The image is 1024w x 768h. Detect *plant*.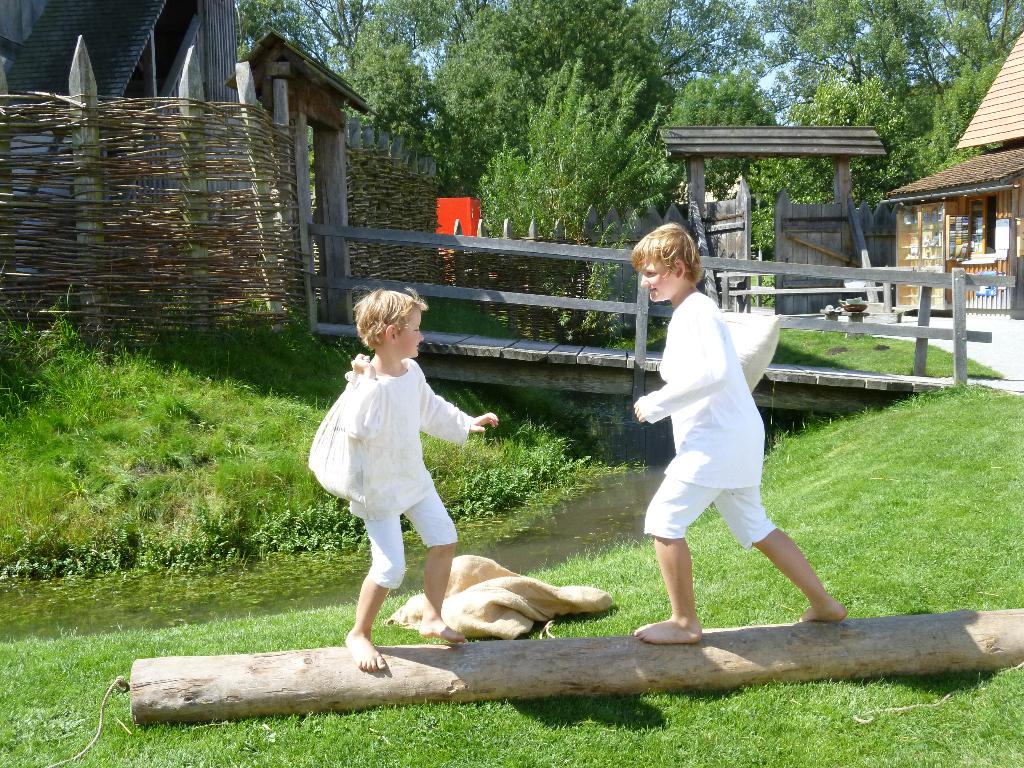
Detection: box=[652, 67, 779, 236].
